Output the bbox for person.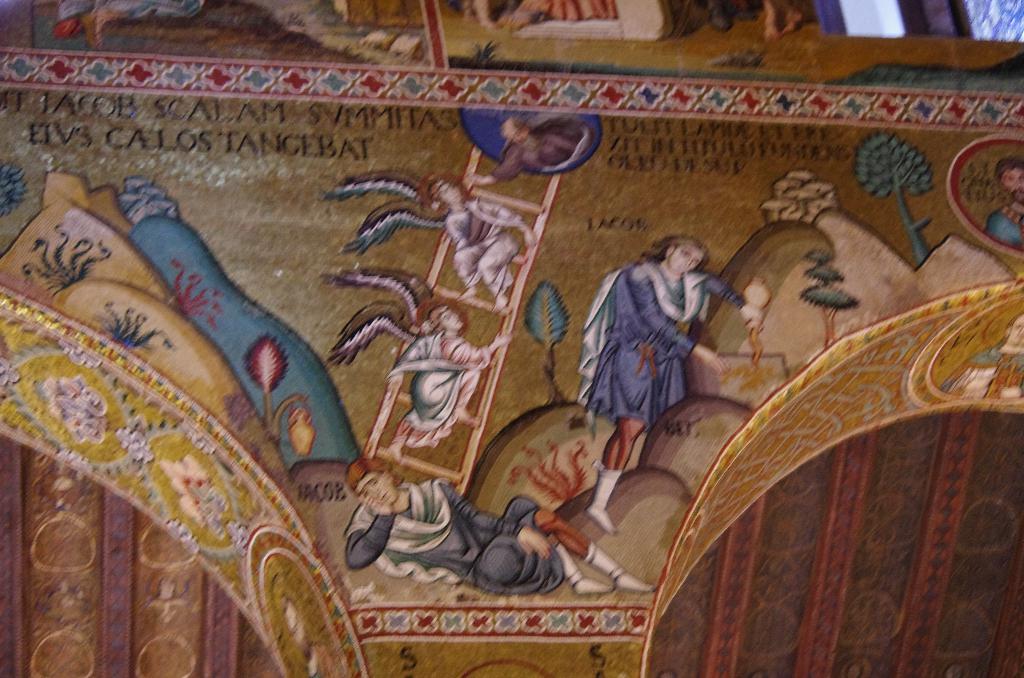
(324,262,510,458).
